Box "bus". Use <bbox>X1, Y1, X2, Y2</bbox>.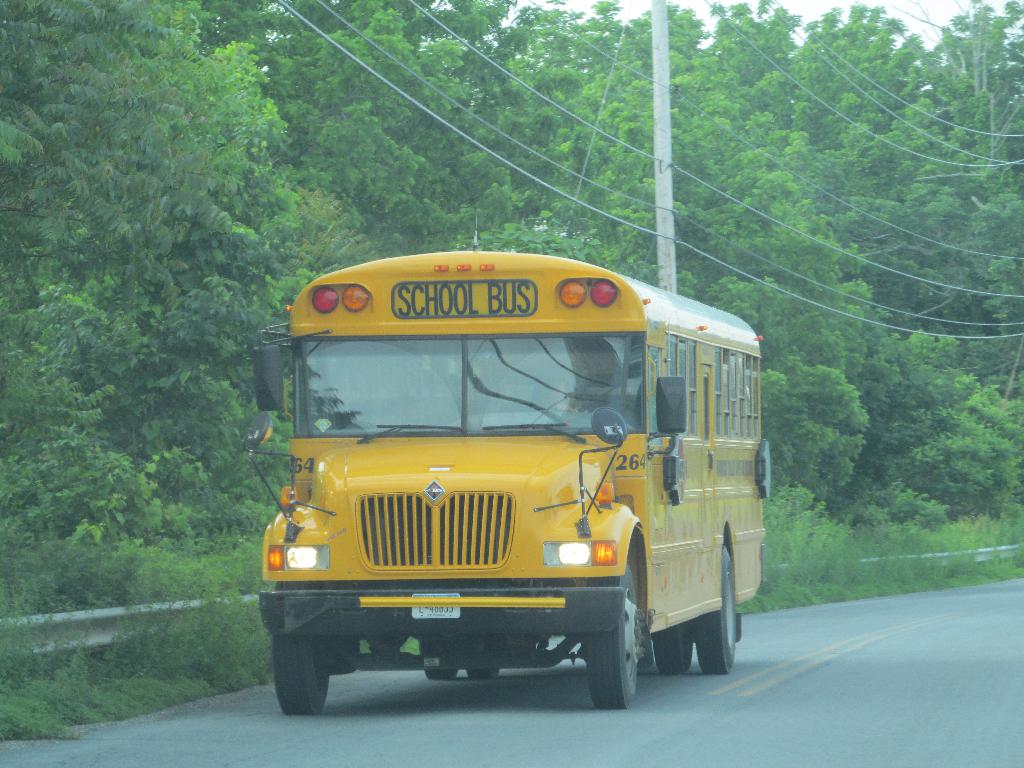
<bbox>236, 243, 774, 721</bbox>.
